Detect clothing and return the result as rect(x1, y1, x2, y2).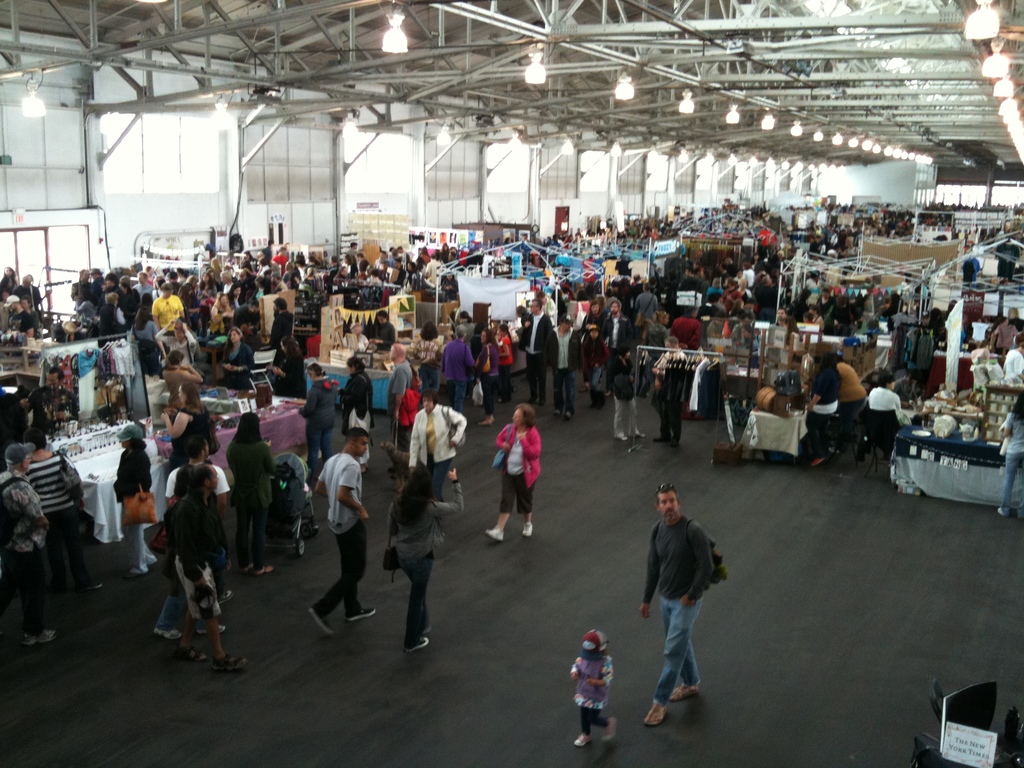
rect(473, 337, 501, 417).
